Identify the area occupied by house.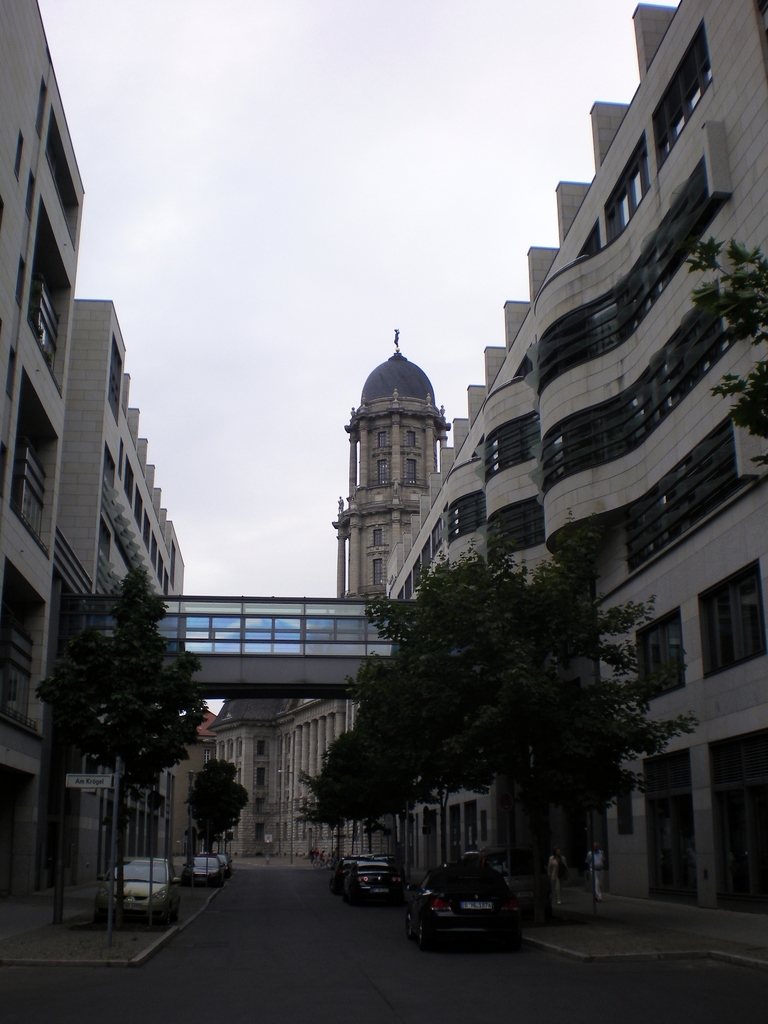
Area: BBox(0, 0, 89, 932).
